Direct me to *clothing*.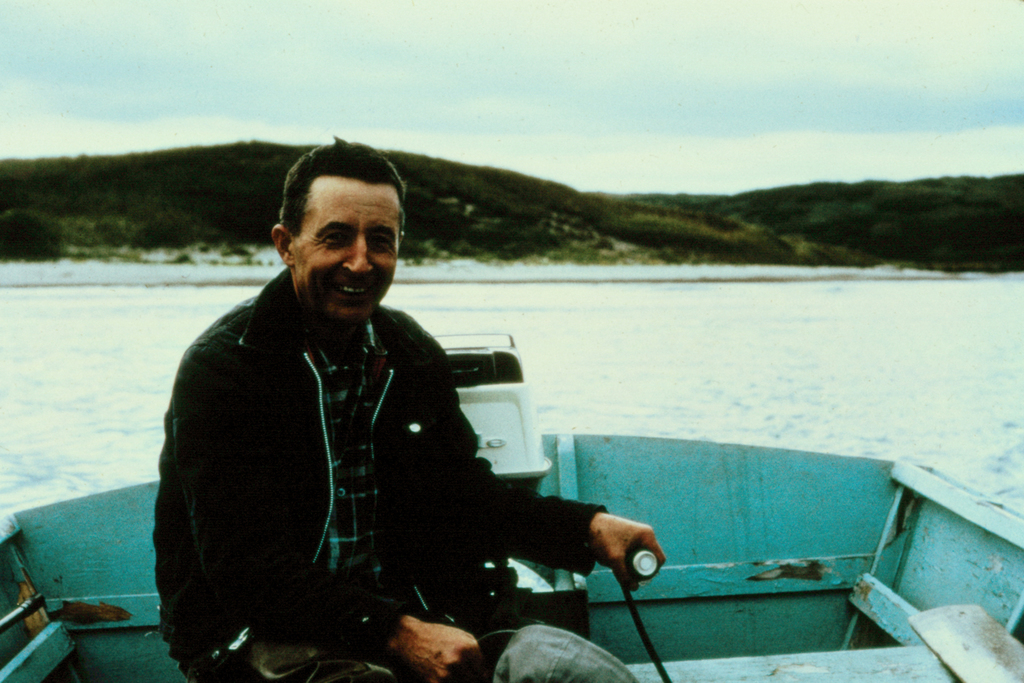
Direction: region(152, 241, 605, 662).
